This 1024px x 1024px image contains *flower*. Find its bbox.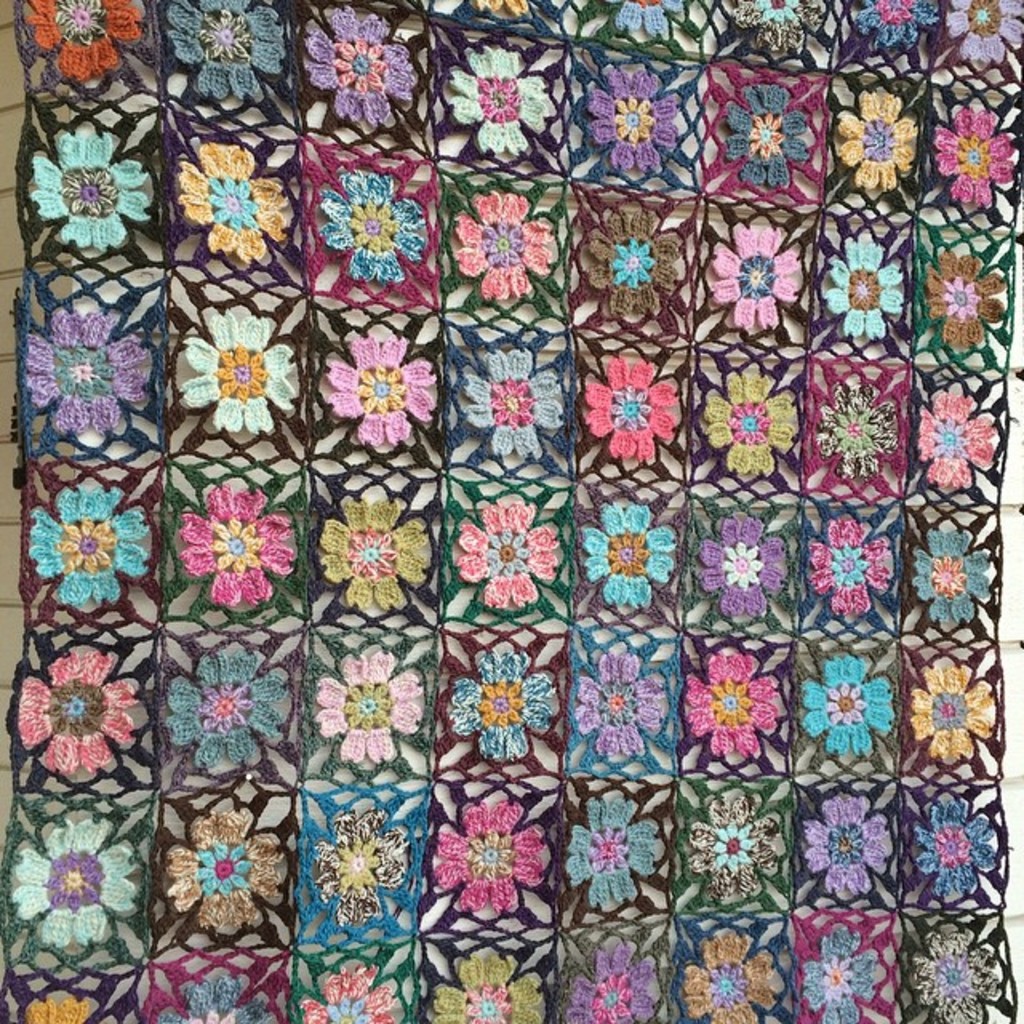
crop(445, 650, 562, 762).
